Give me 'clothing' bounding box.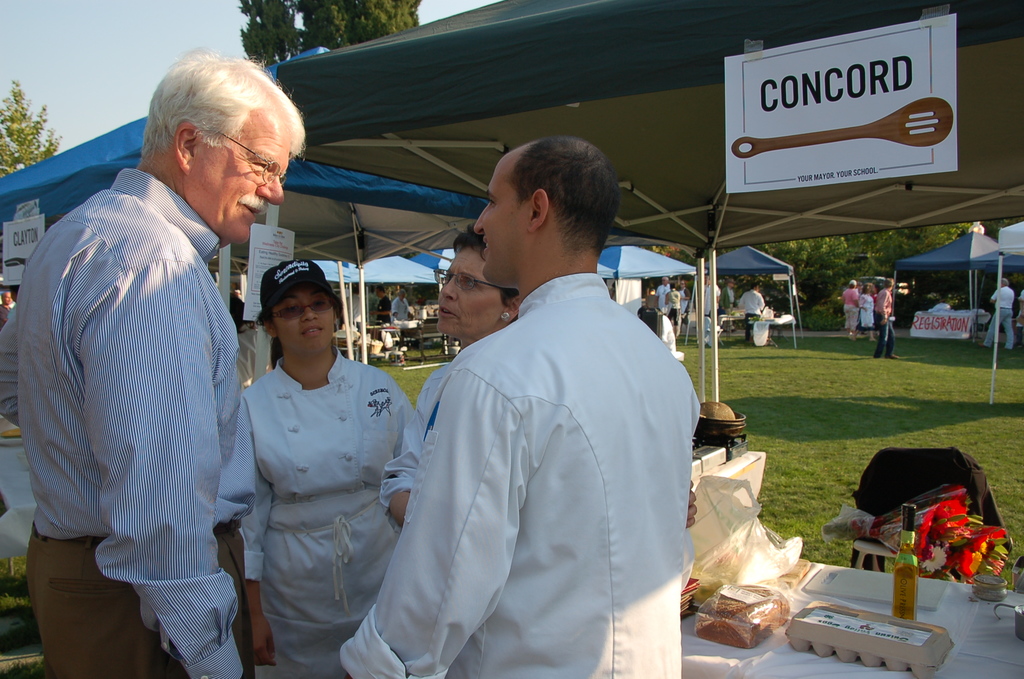
<box>19,168,266,678</box>.
